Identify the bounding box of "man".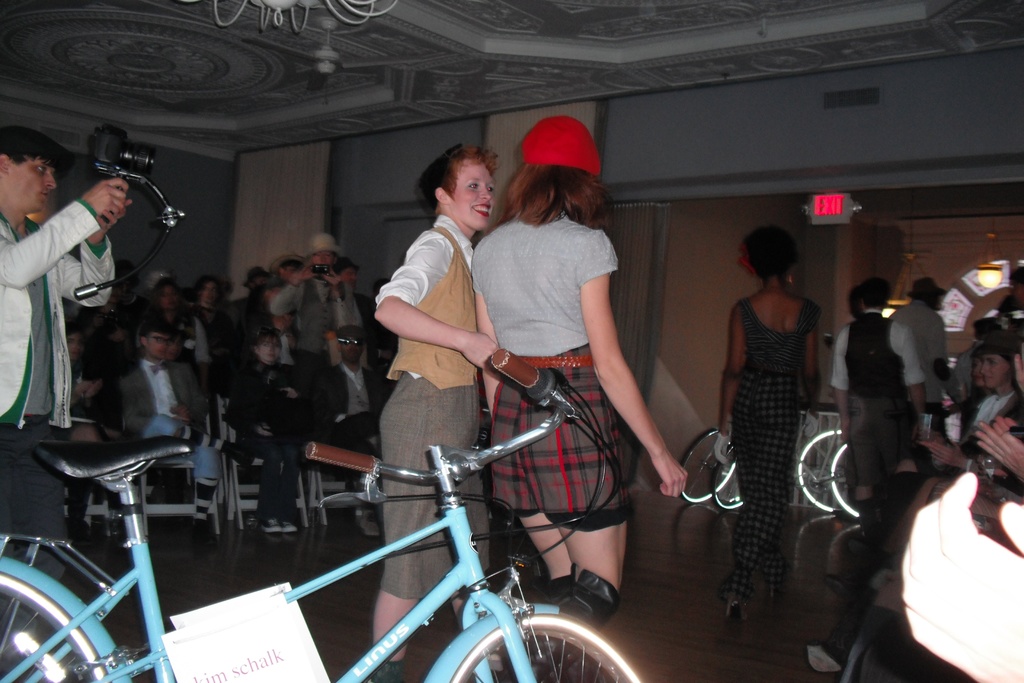
[left=832, top=276, right=925, bottom=536].
